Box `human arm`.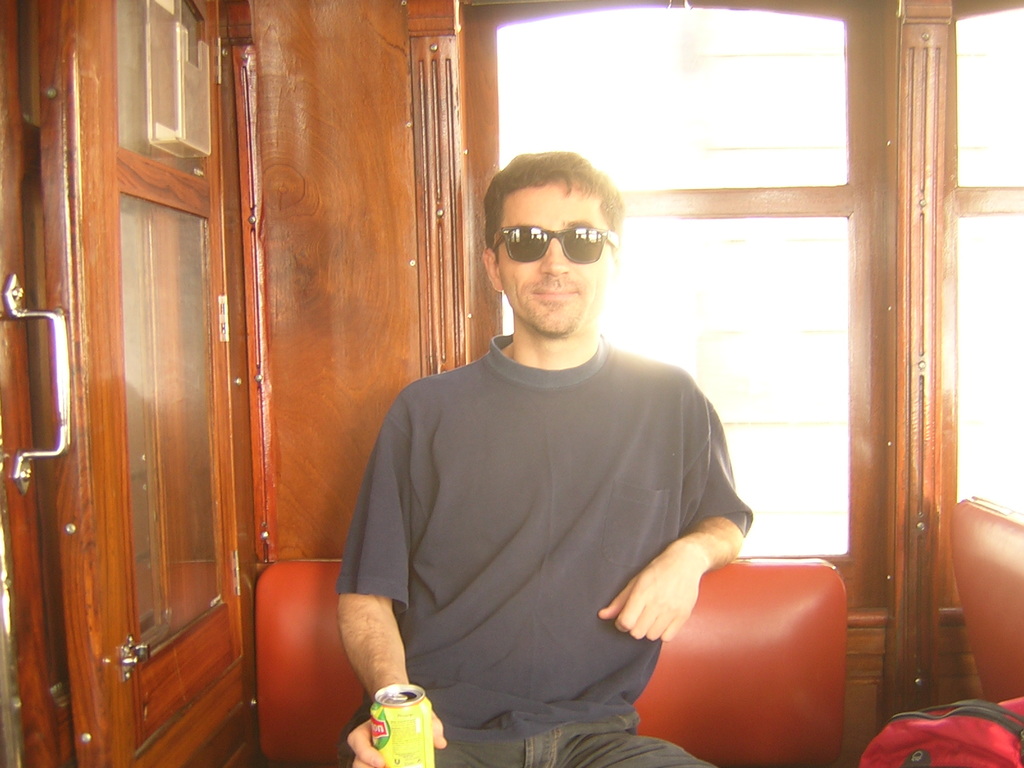
detection(593, 369, 753, 650).
